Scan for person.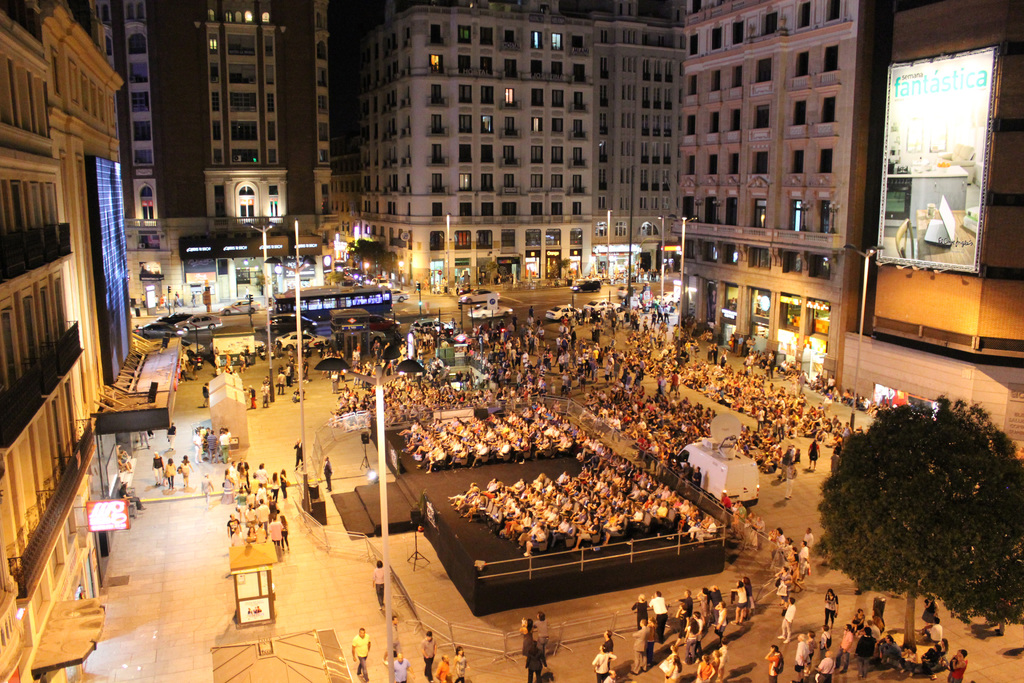
Scan result: left=149, top=447, right=169, bottom=489.
